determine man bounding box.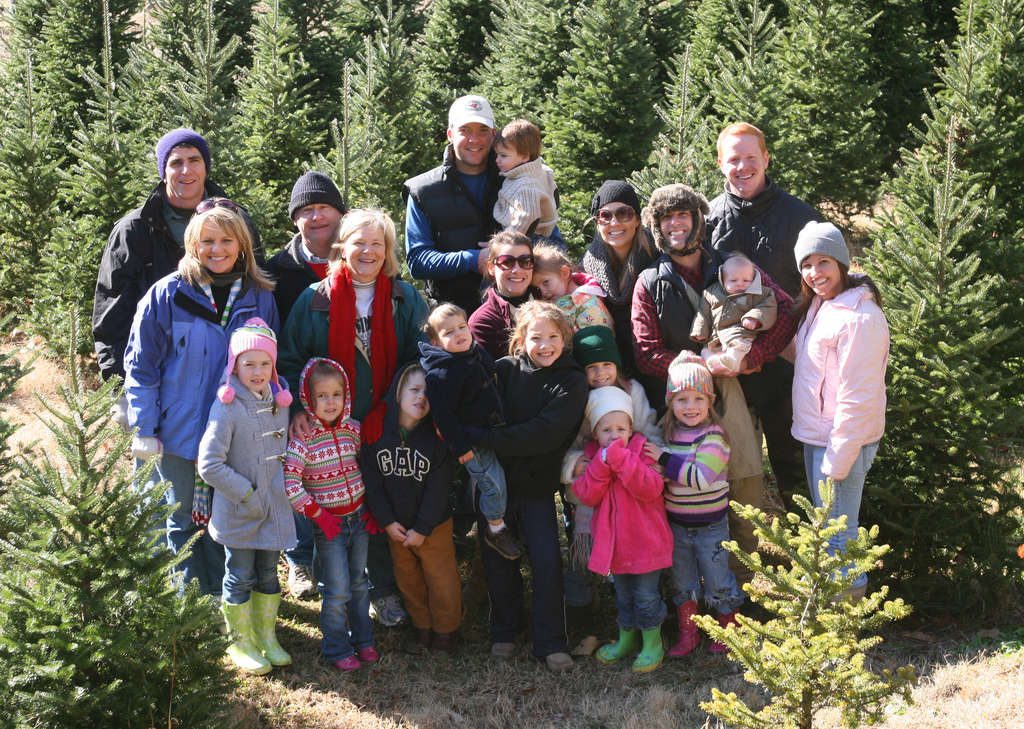
Determined: 690/112/822/540.
